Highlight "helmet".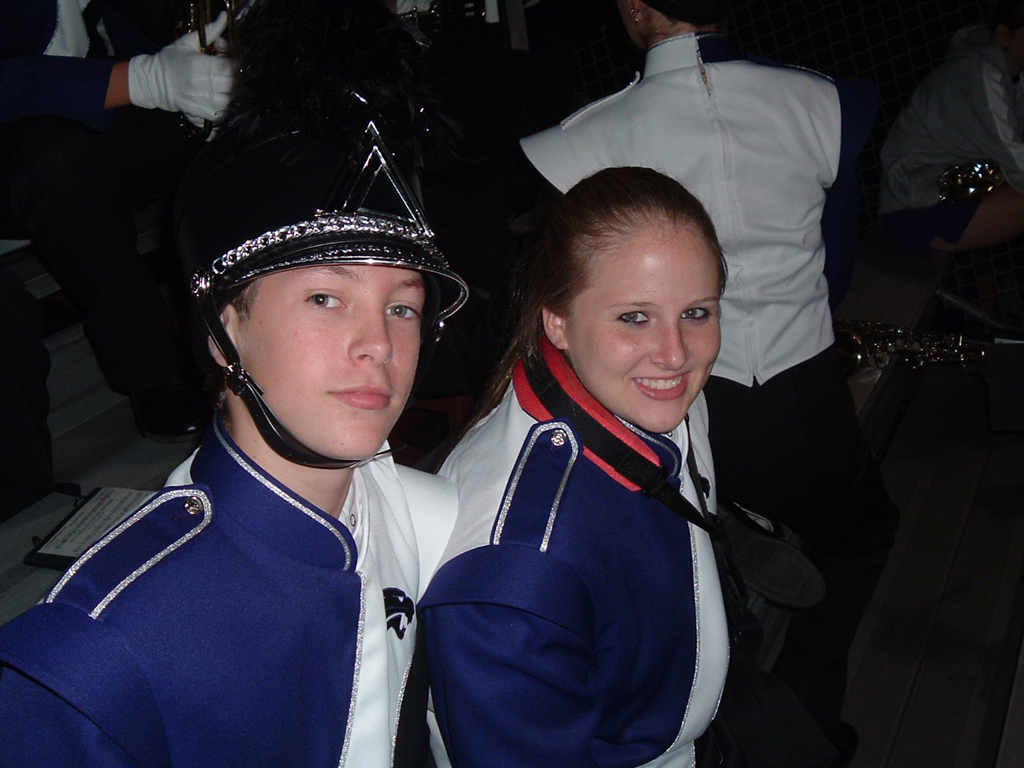
Highlighted region: <bbox>165, 165, 471, 484</bbox>.
